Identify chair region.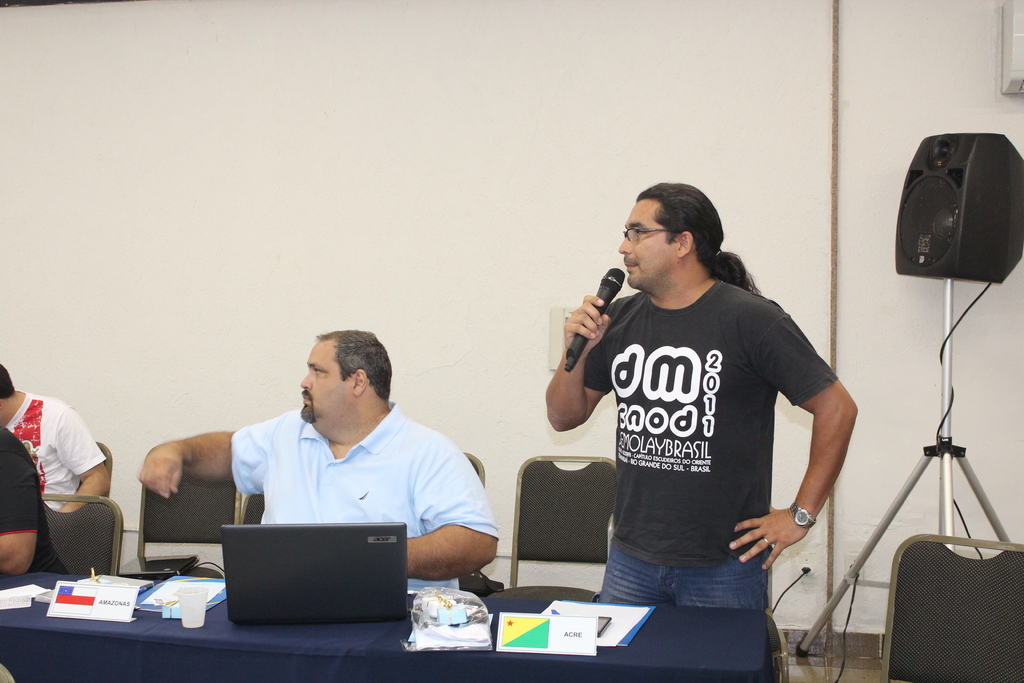
Region: 459/451/484/488.
